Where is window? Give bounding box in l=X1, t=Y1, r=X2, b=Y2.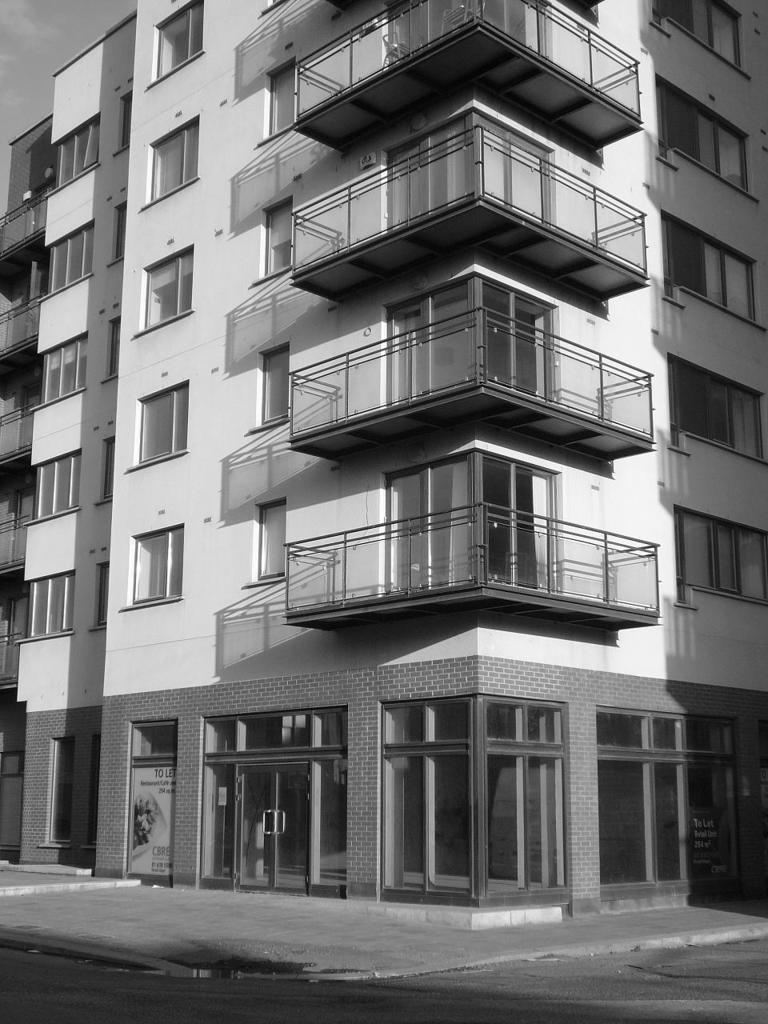
l=150, t=117, r=197, b=196.
